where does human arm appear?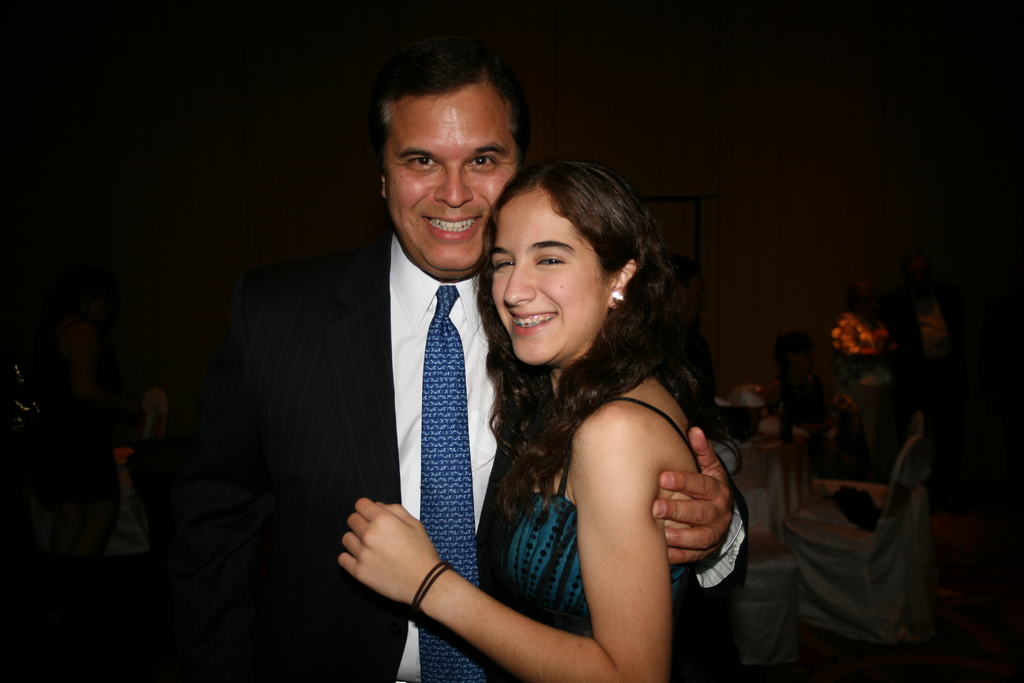
Appears at (650,421,757,620).
